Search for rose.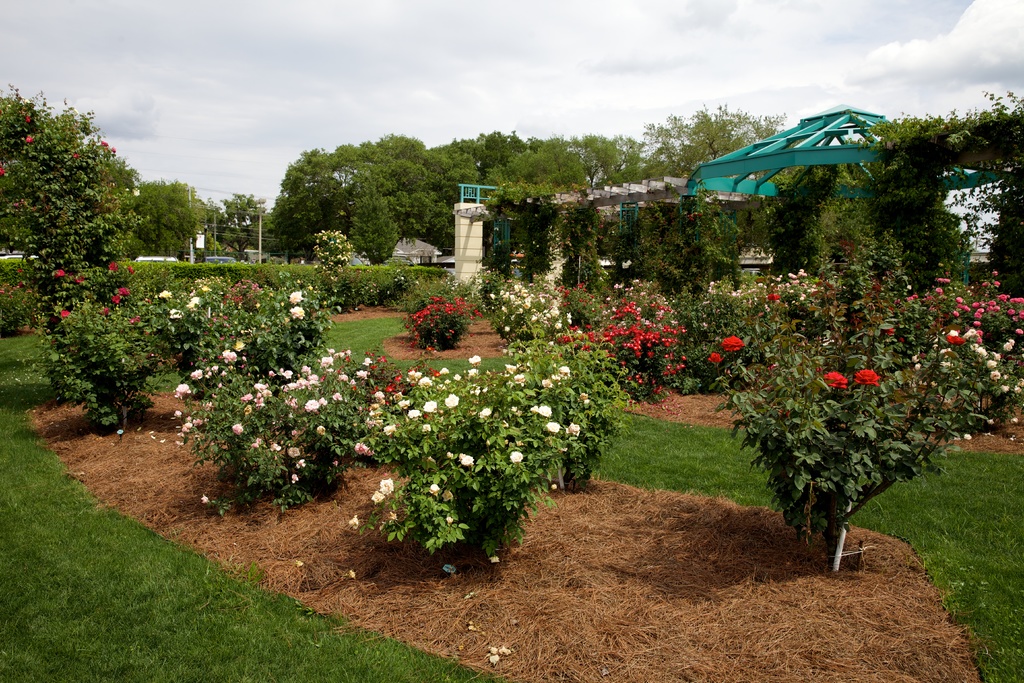
Found at detection(289, 305, 306, 320).
